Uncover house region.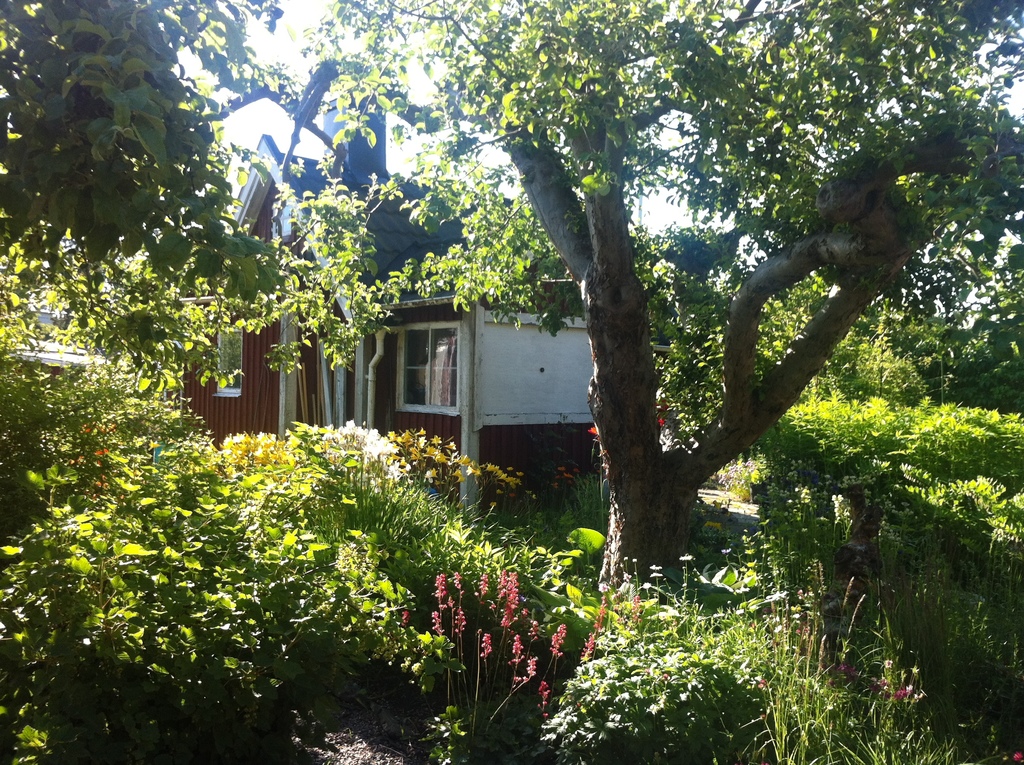
Uncovered: 106, 49, 618, 508.
